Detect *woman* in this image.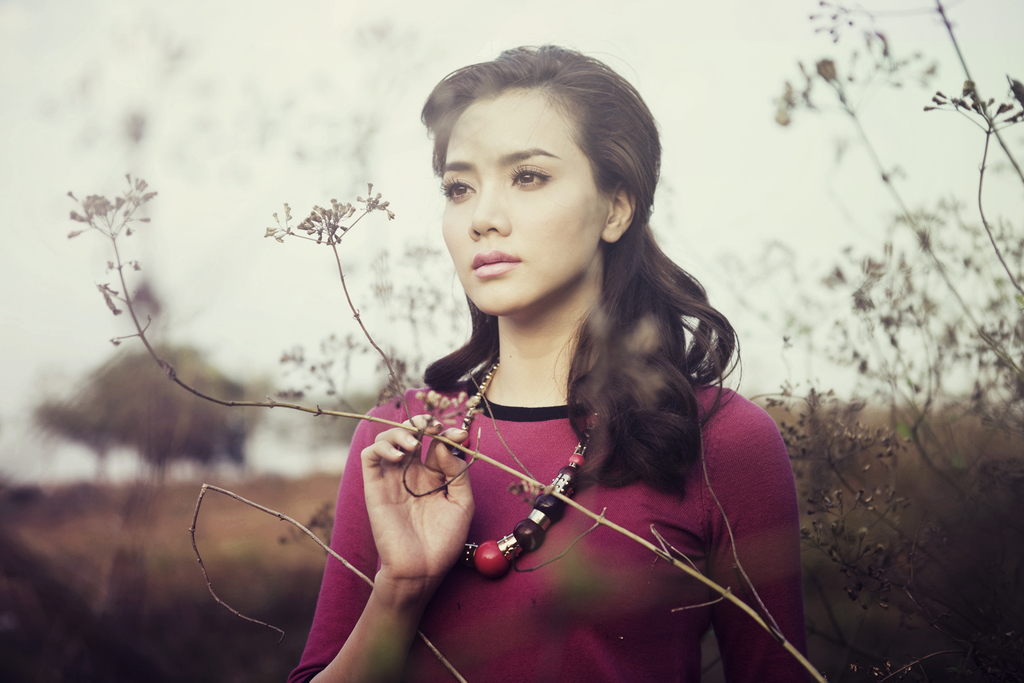
Detection: rect(287, 42, 810, 682).
